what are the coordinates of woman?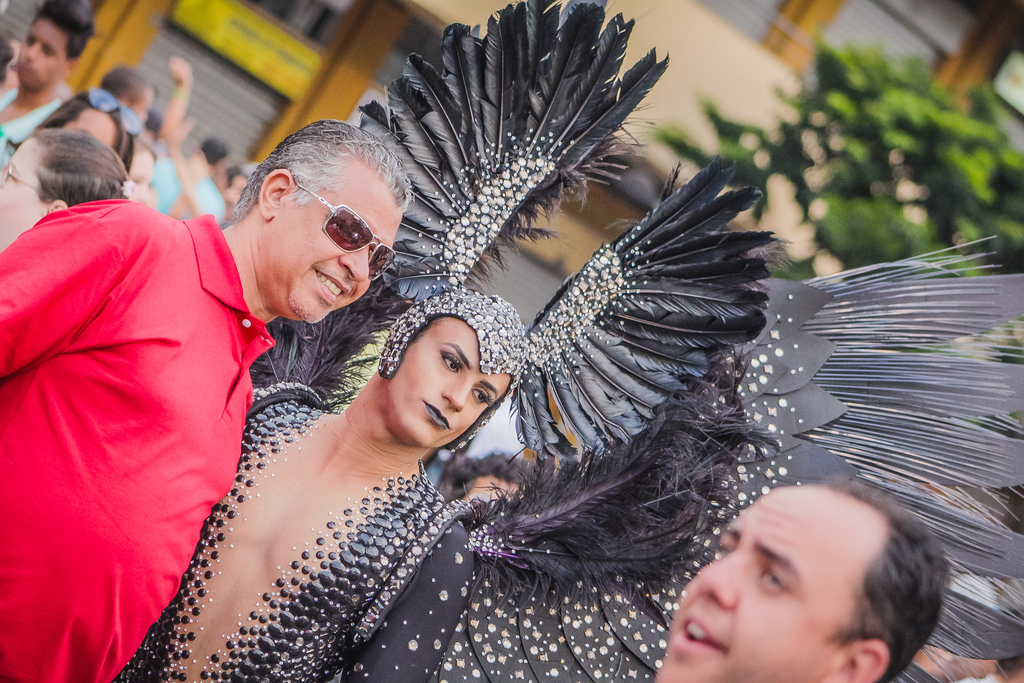
<box>0,129,127,248</box>.
